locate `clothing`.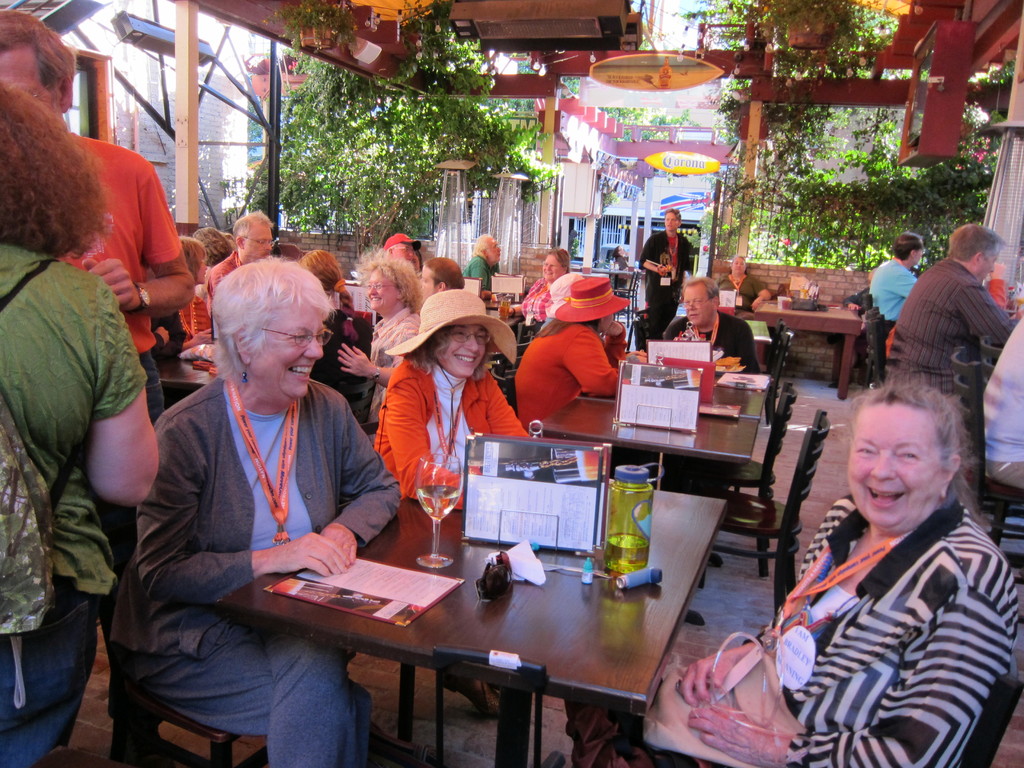
Bounding box: (left=892, top=255, right=1016, bottom=404).
